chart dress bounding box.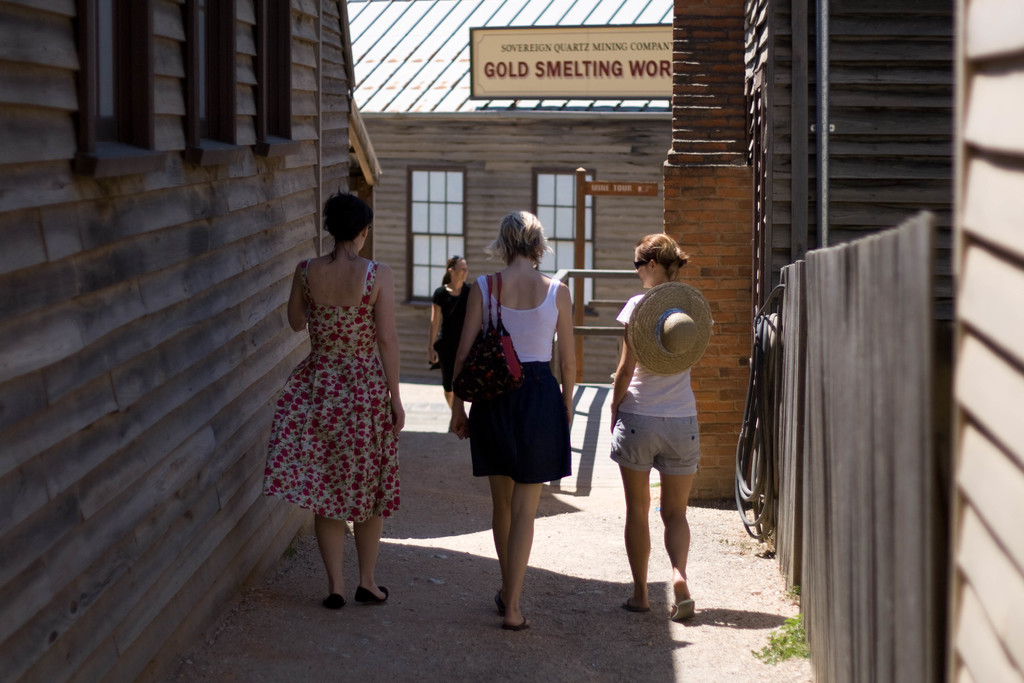
Charted: <bbox>267, 243, 402, 532</bbox>.
